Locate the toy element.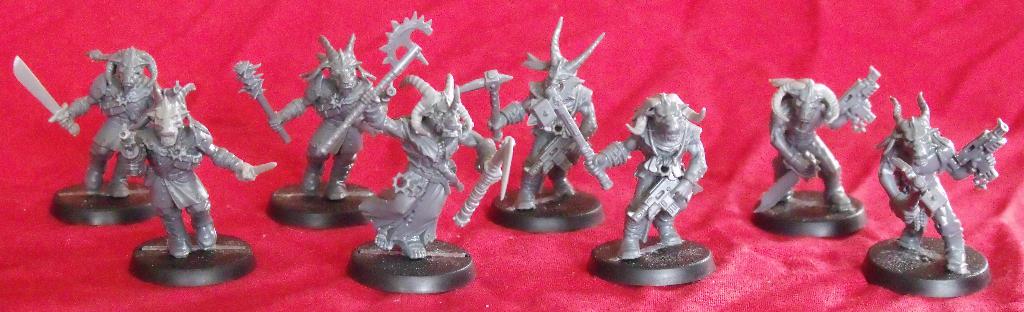
Element bbox: x1=751 y1=71 x2=878 y2=210.
